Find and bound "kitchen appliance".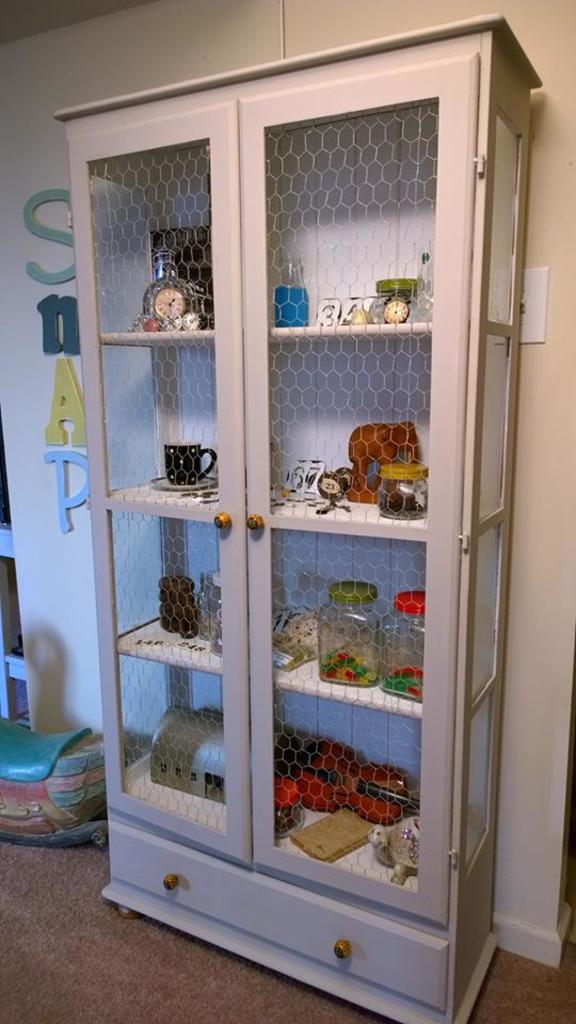
Bound: crop(55, 4, 544, 1023).
